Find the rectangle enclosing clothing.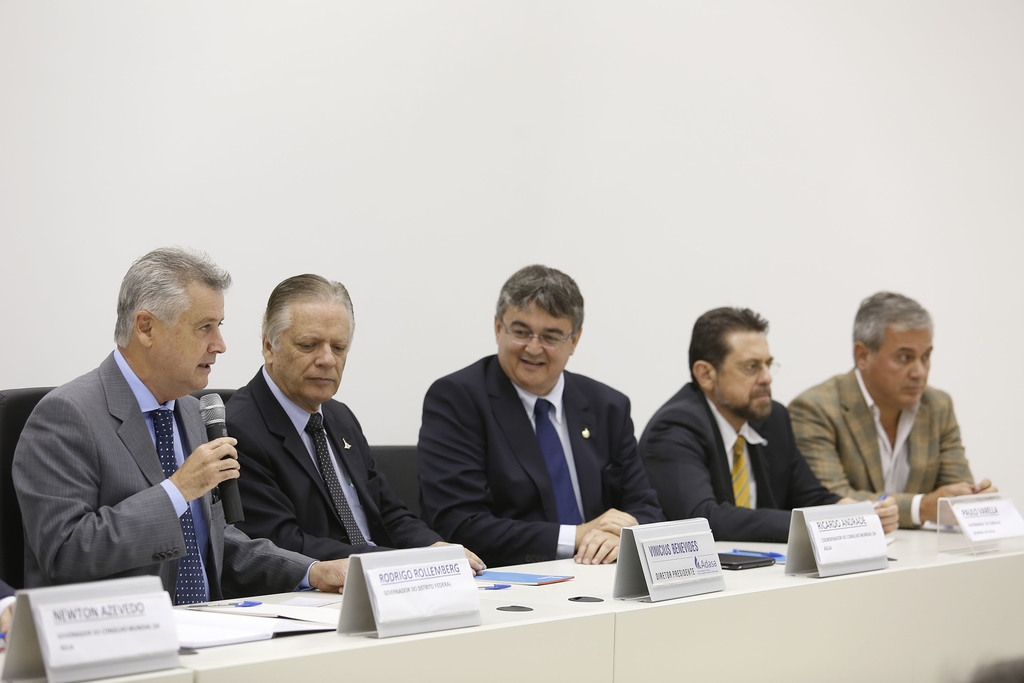
<region>637, 386, 831, 544</region>.
